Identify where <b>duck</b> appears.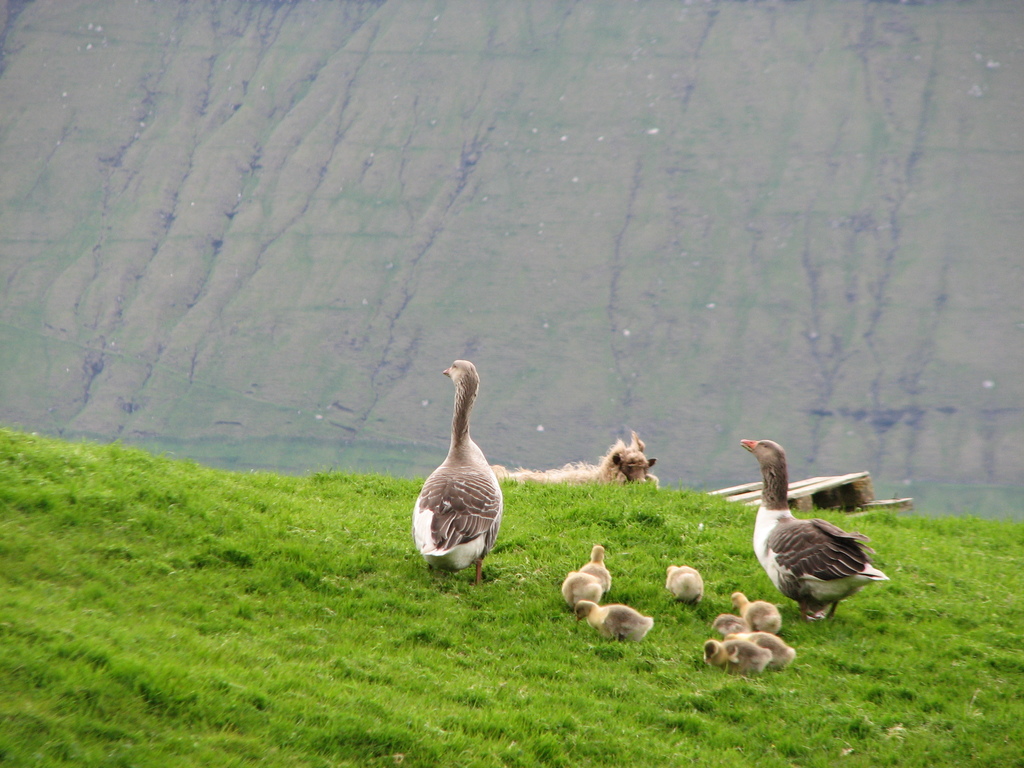
Appears at 703:643:763:684.
